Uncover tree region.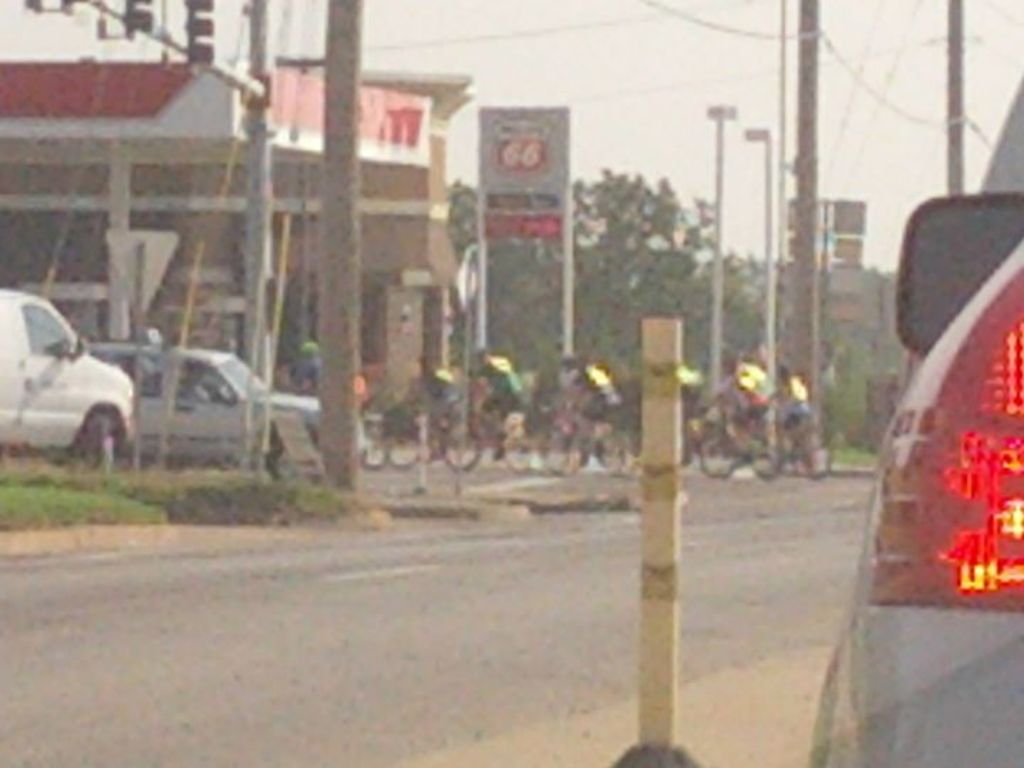
Uncovered: left=313, top=4, right=367, bottom=494.
